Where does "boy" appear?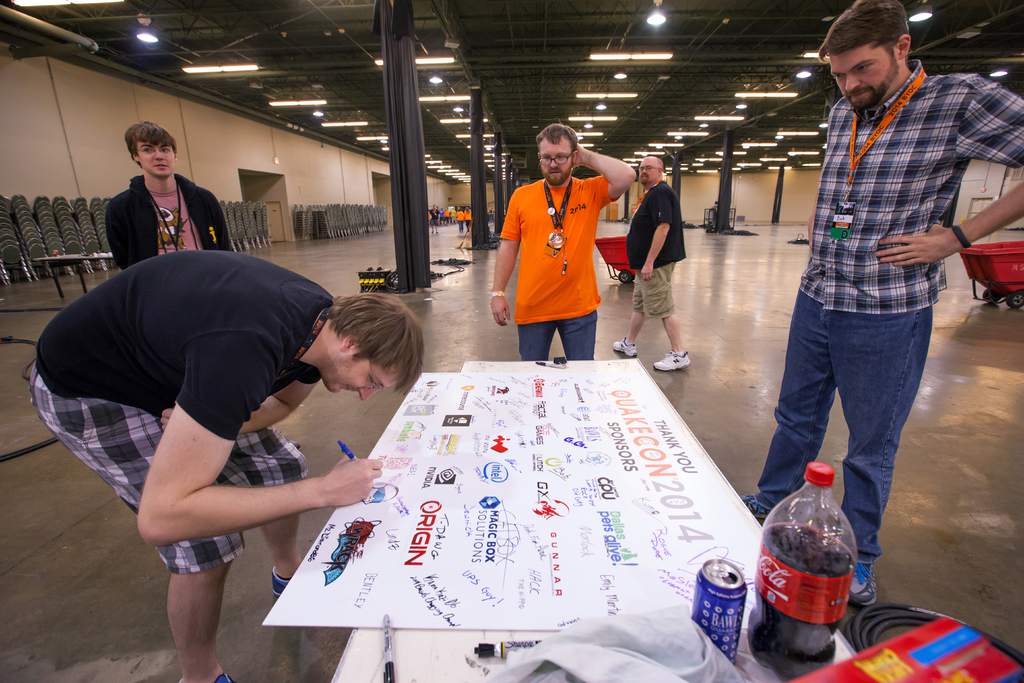
Appears at [left=97, top=122, right=253, bottom=259].
